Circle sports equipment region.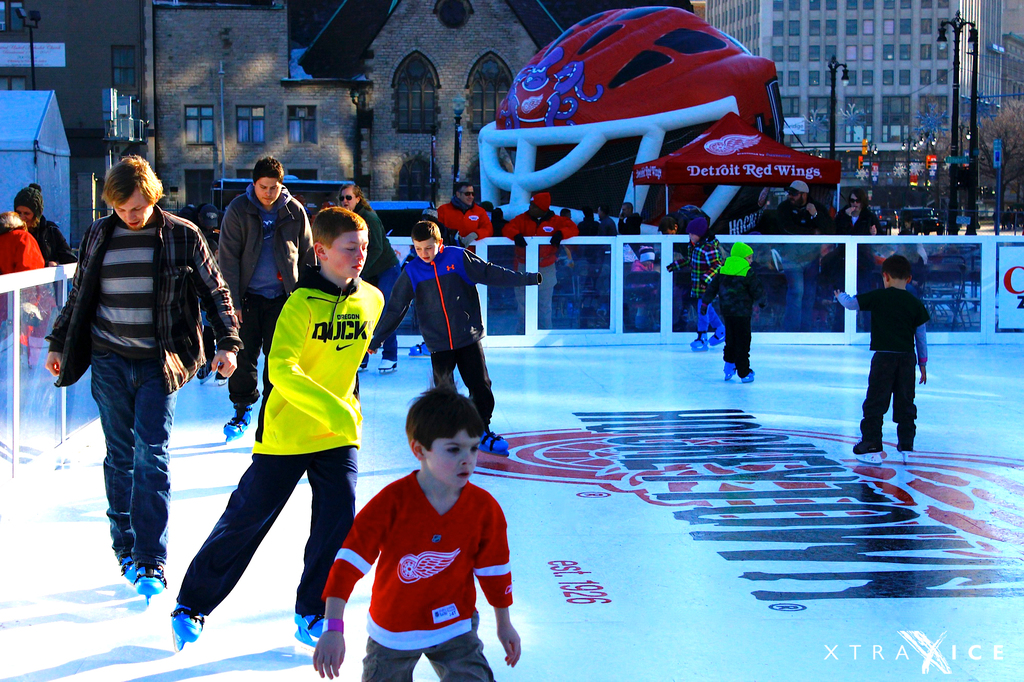
Region: [852,440,881,466].
